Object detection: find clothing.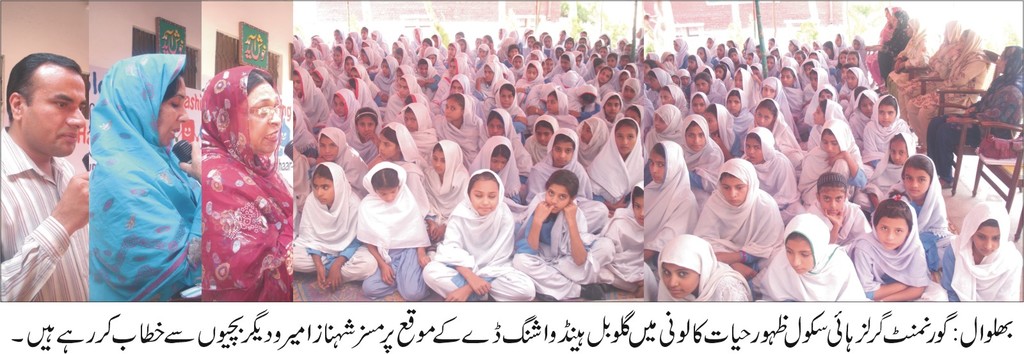
pyautogui.locateOnScreen(295, 62, 328, 117).
